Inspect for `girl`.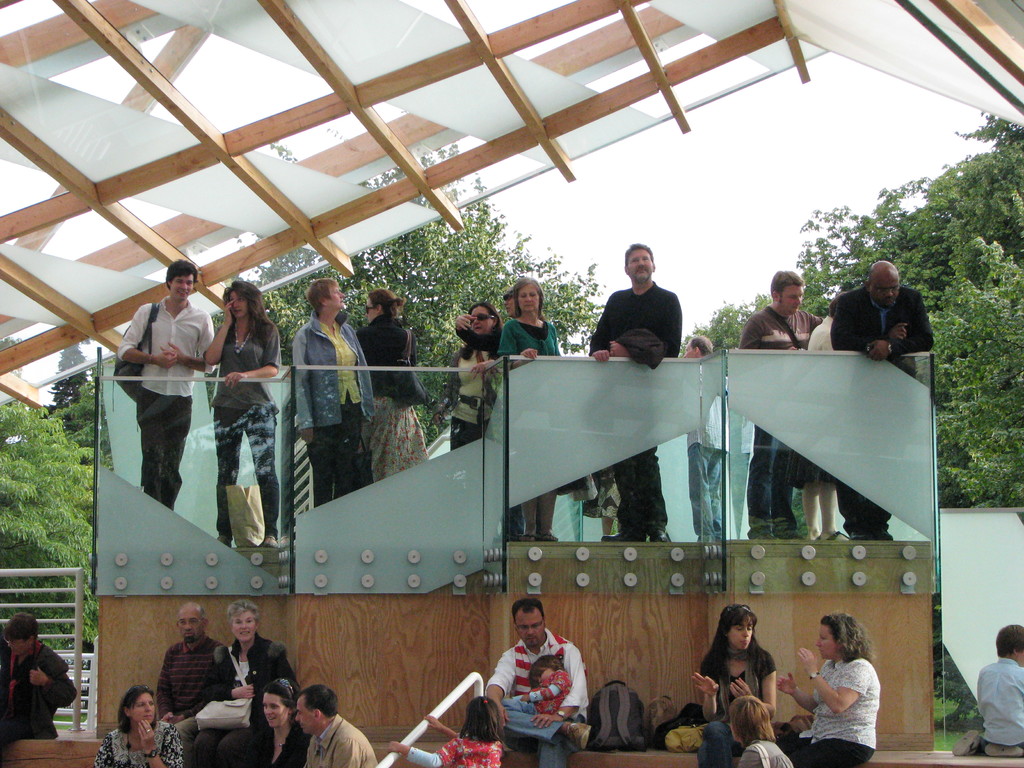
Inspection: (691,604,777,767).
